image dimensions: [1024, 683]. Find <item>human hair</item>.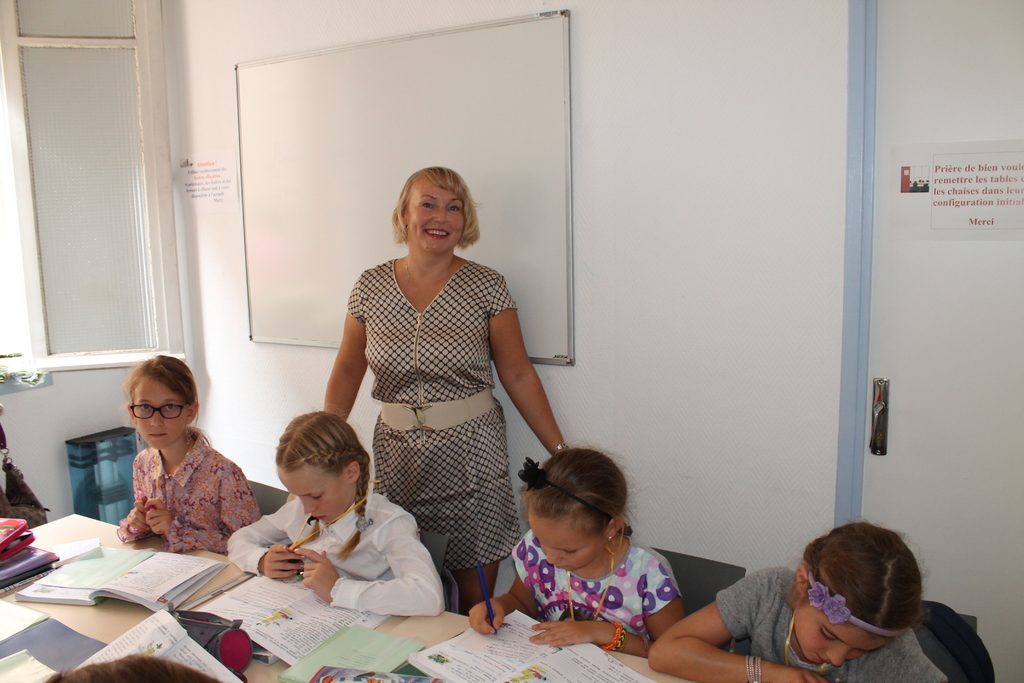
[left=796, top=518, right=929, bottom=652].
